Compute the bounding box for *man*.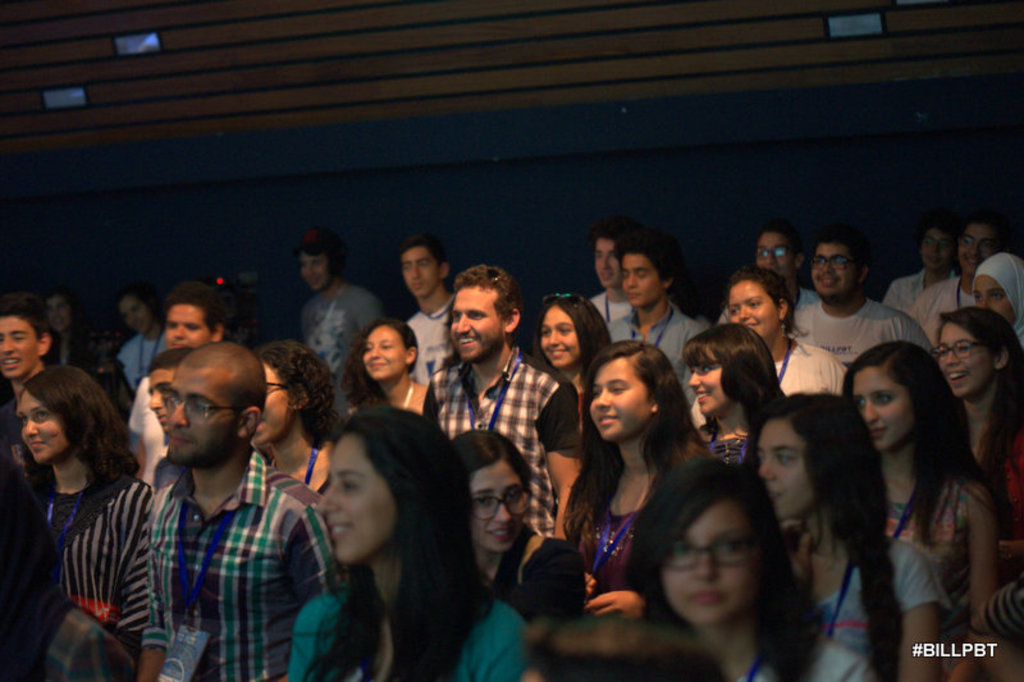
bbox(128, 285, 227, 505).
